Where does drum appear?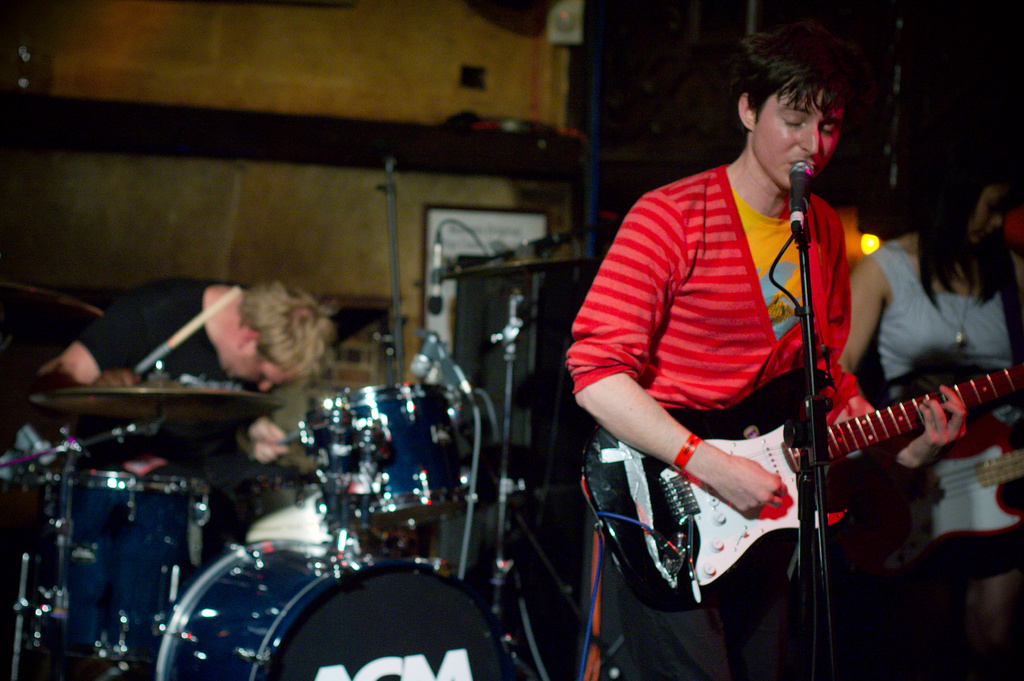
Appears at 64, 472, 208, 661.
